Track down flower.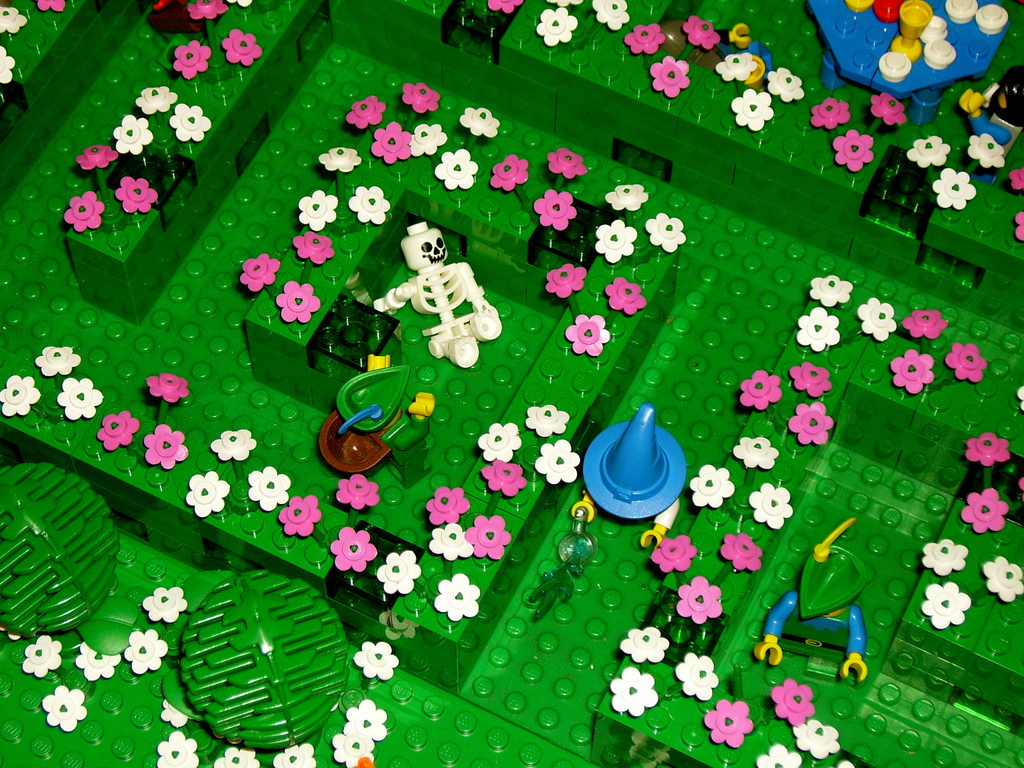
Tracked to <box>546,266,587,298</box>.
